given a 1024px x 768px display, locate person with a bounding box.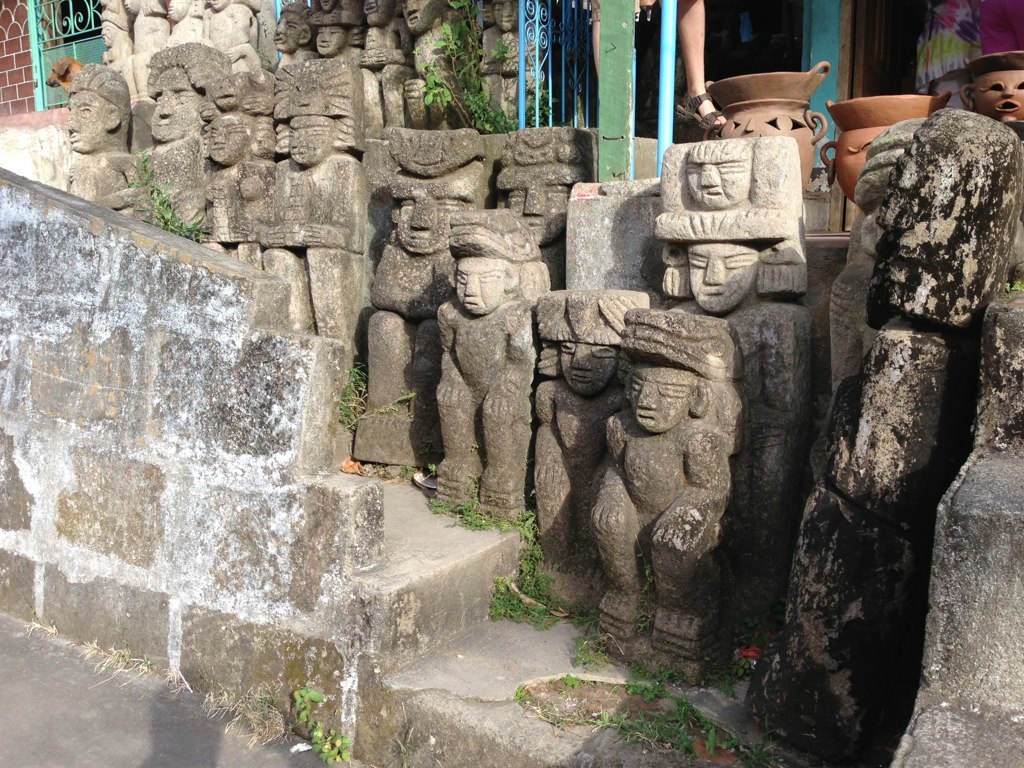
Located: 589,0,726,129.
